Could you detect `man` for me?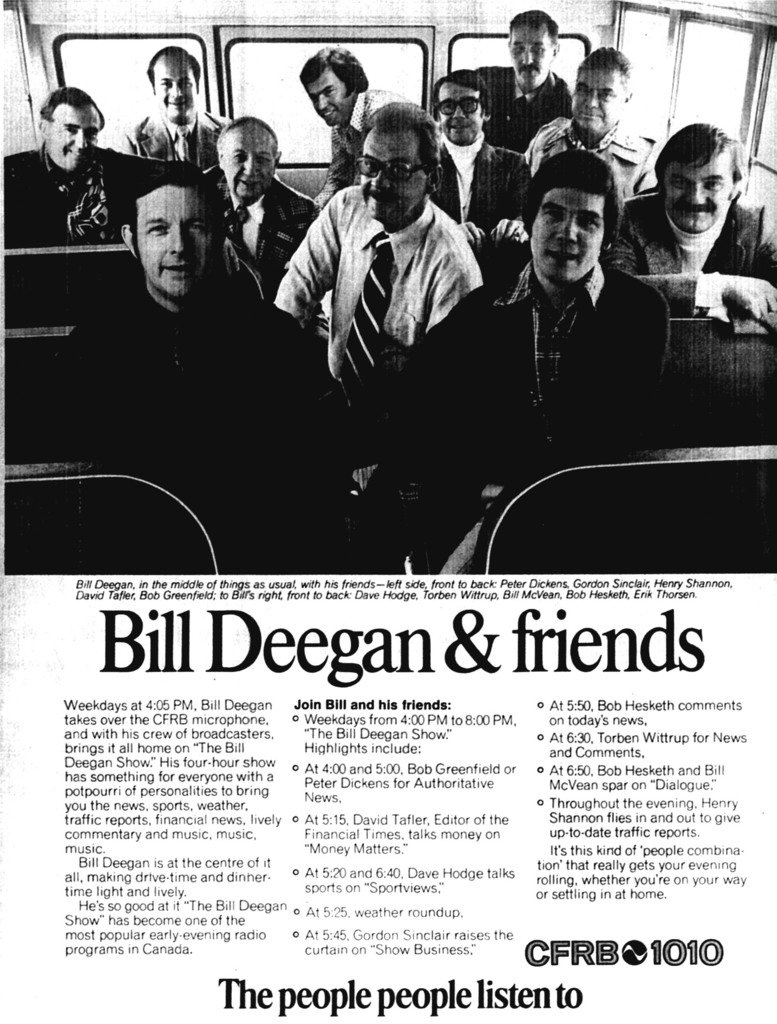
Detection result: (49, 172, 314, 559).
